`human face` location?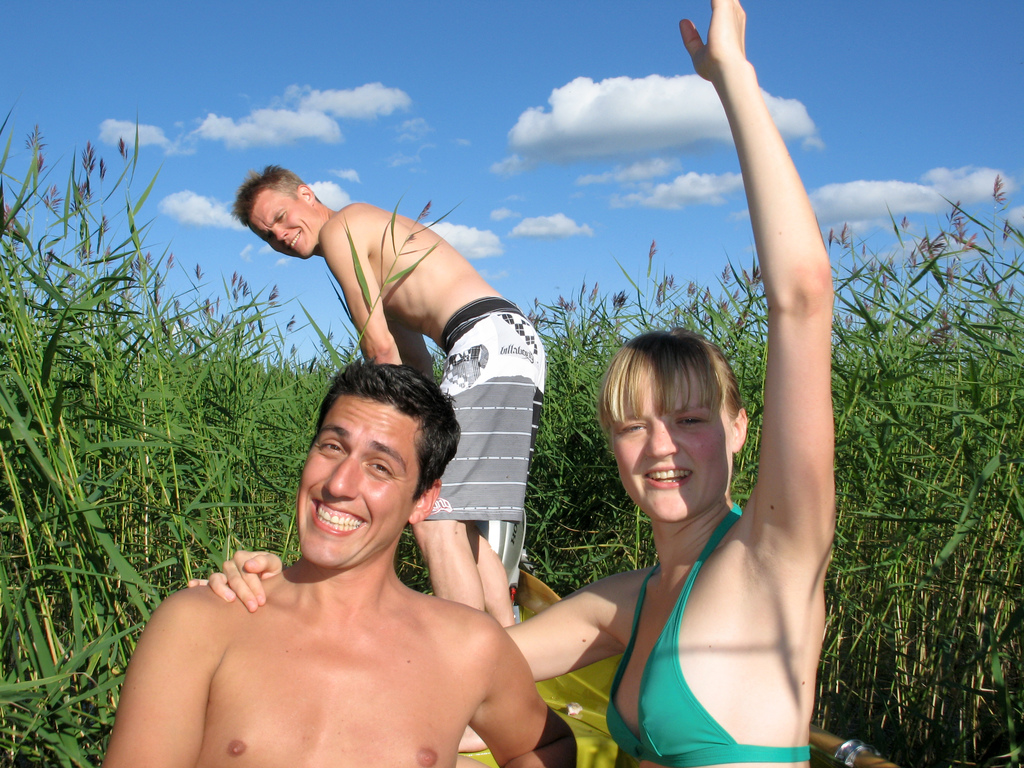
(x1=305, y1=404, x2=415, y2=561)
